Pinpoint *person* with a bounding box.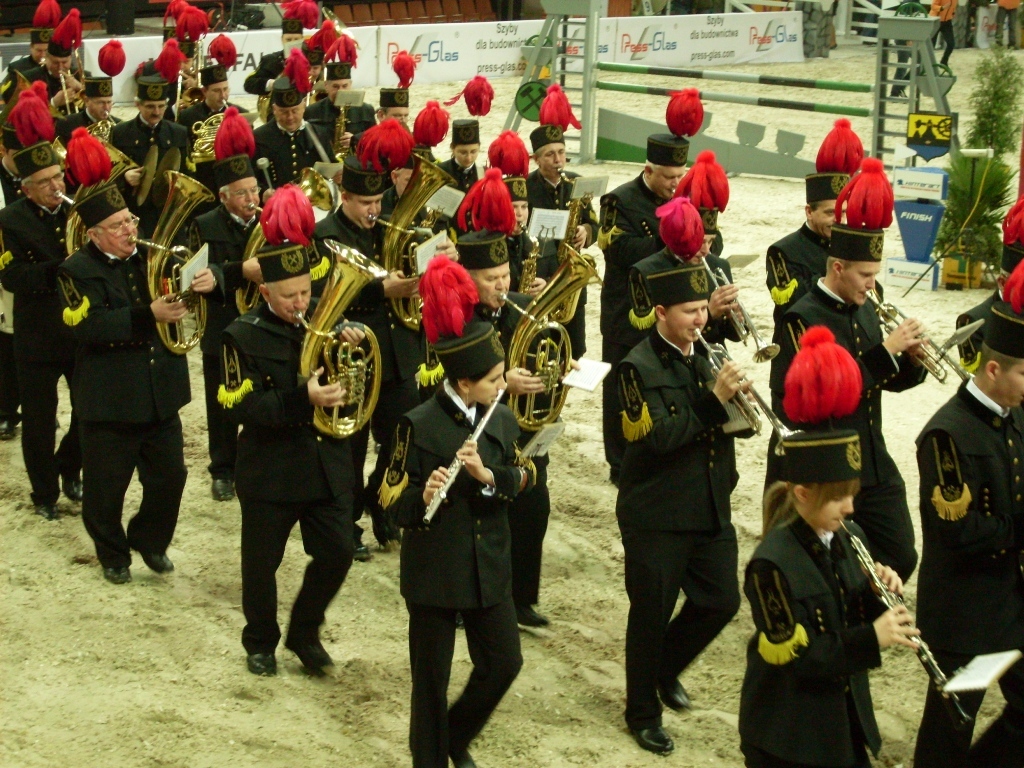
locate(766, 150, 928, 587).
